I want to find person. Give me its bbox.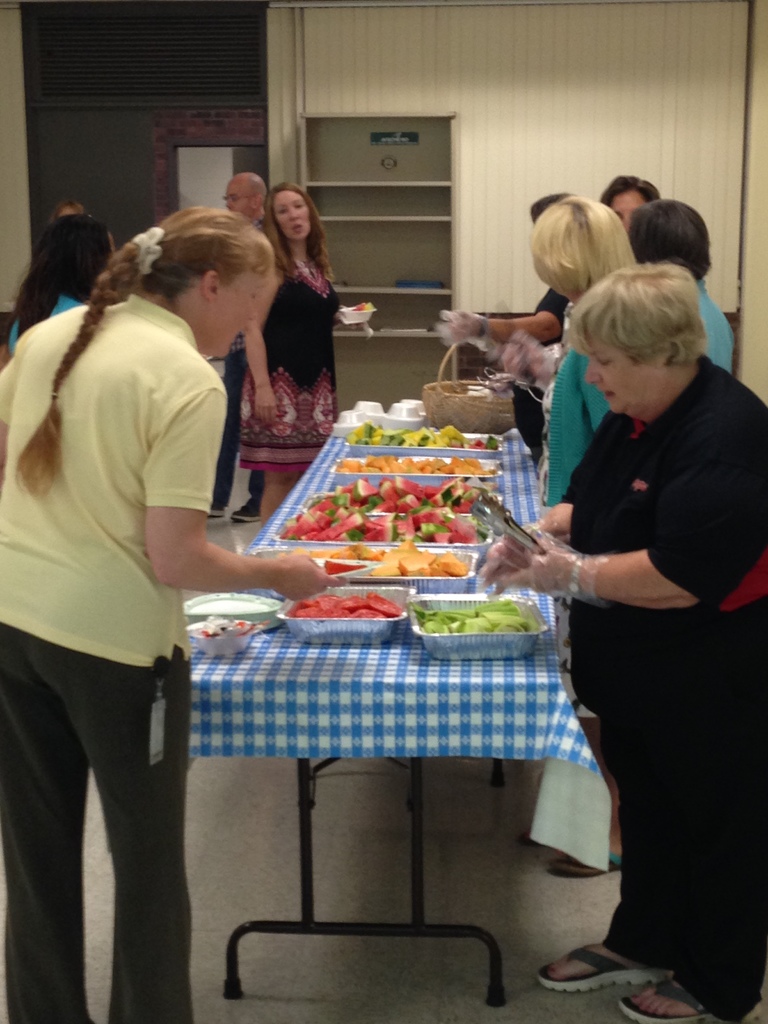
[476, 255, 767, 1023].
